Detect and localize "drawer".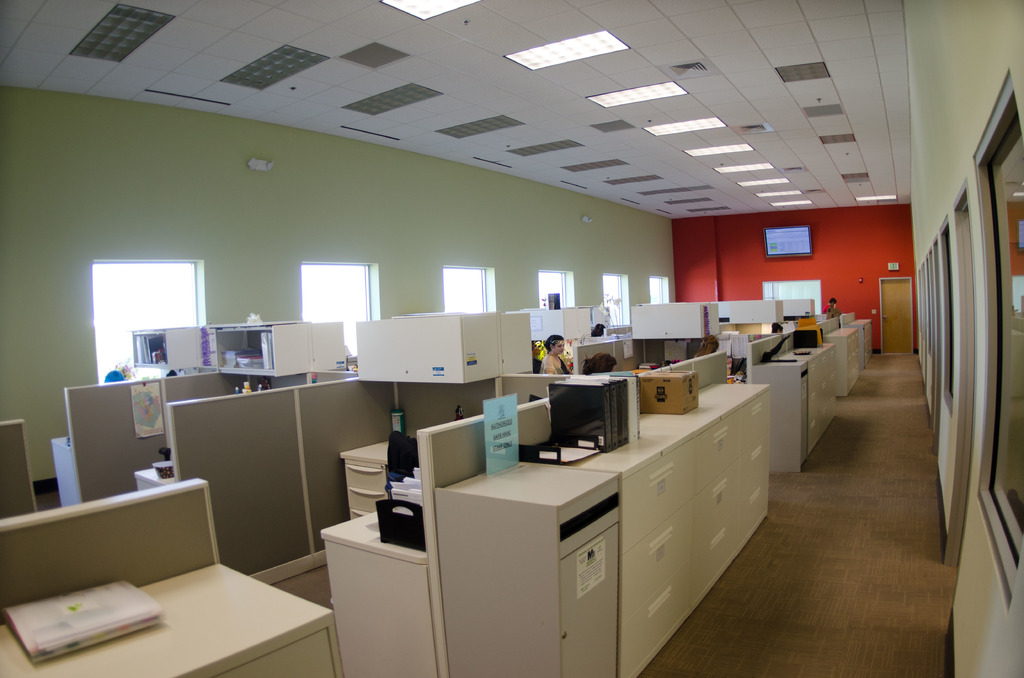
Localized at [348,488,390,513].
